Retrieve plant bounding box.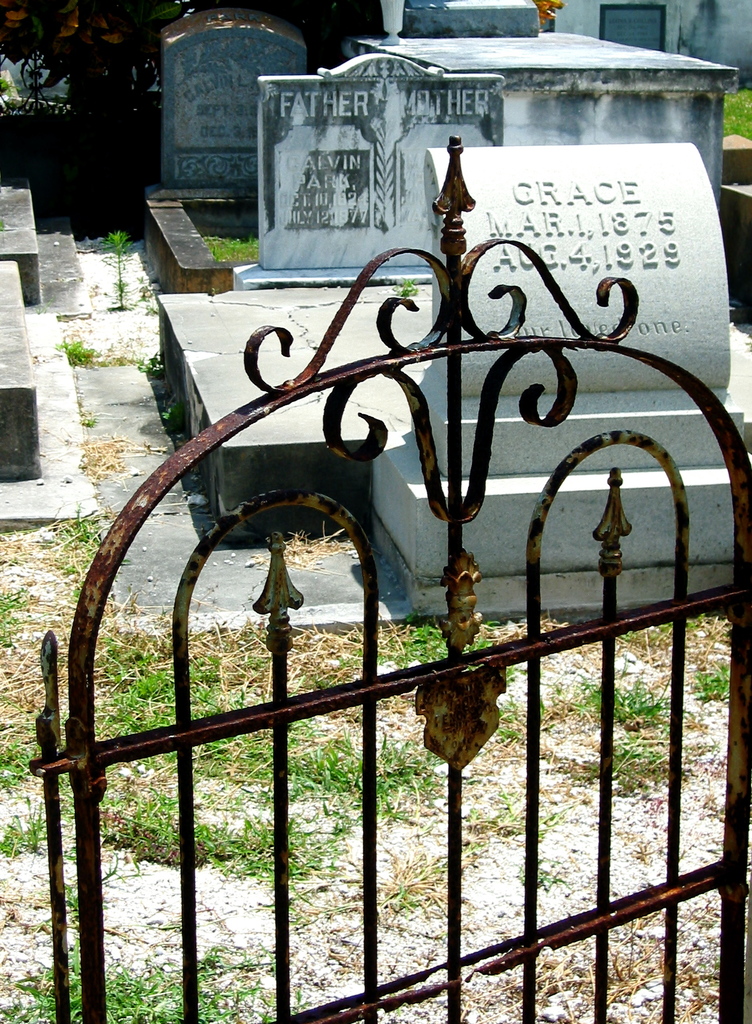
Bounding box: 0/806/41/858.
